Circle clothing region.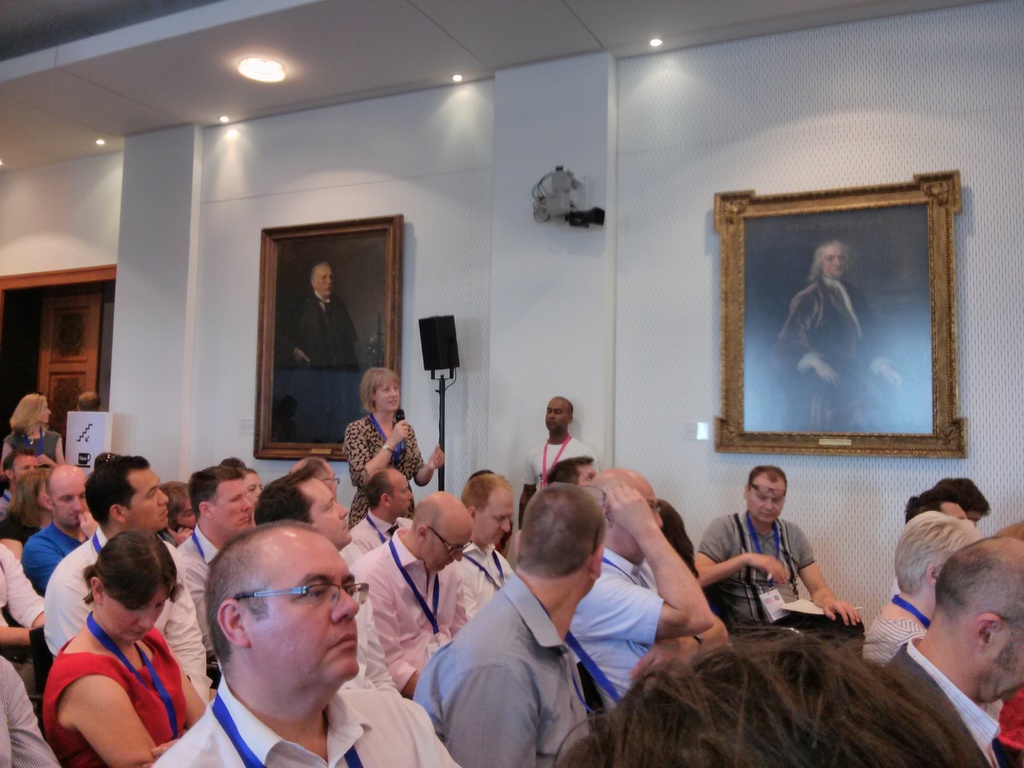
Region: [left=350, top=524, right=477, bottom=696].
